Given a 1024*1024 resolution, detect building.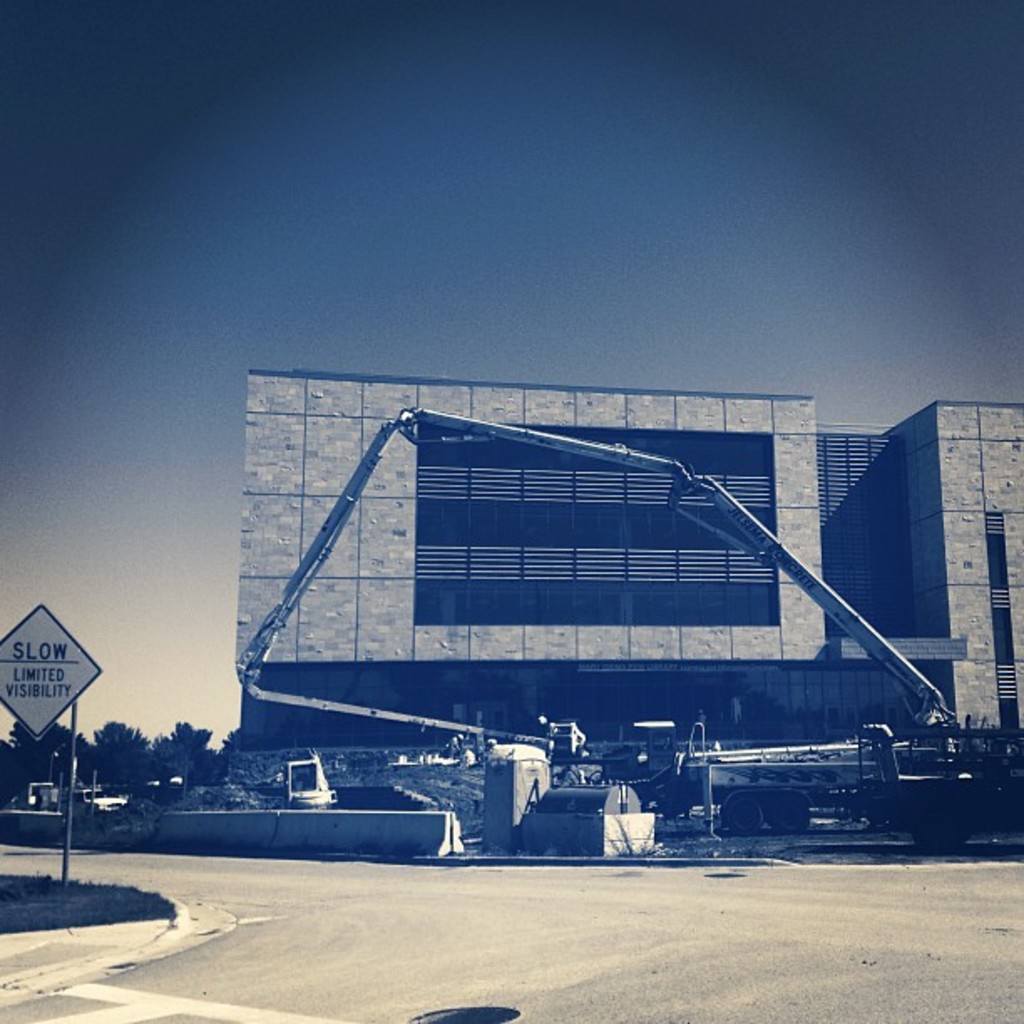
229 363 1022 806.
